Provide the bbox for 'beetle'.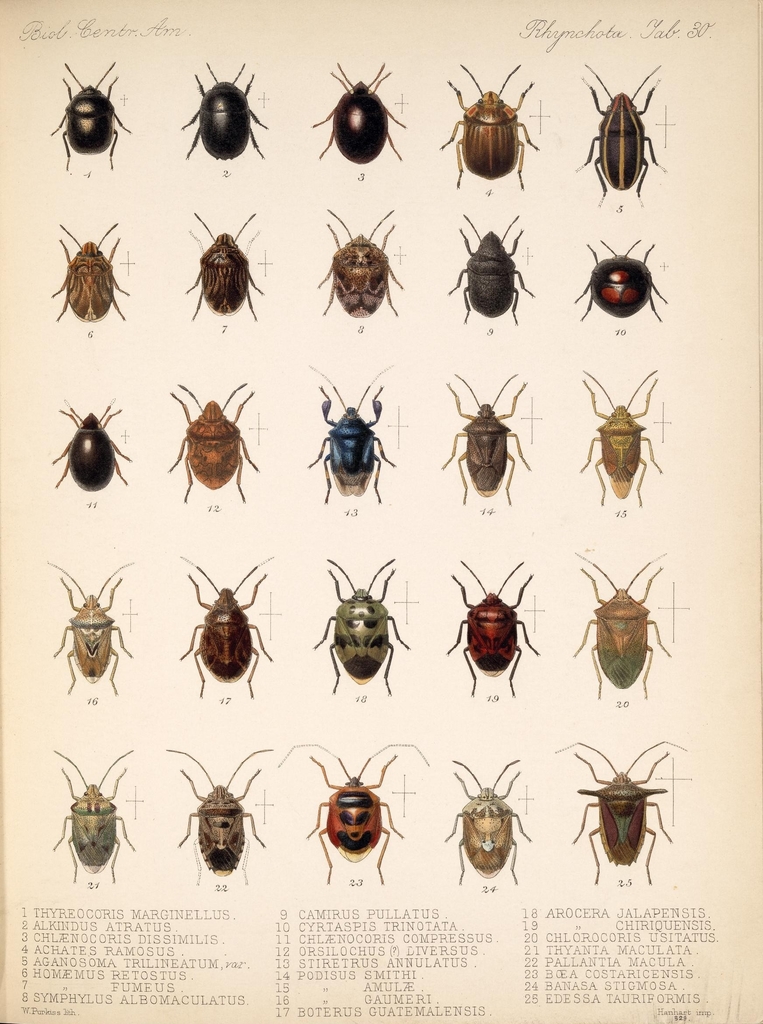
[566,237,675,337].
